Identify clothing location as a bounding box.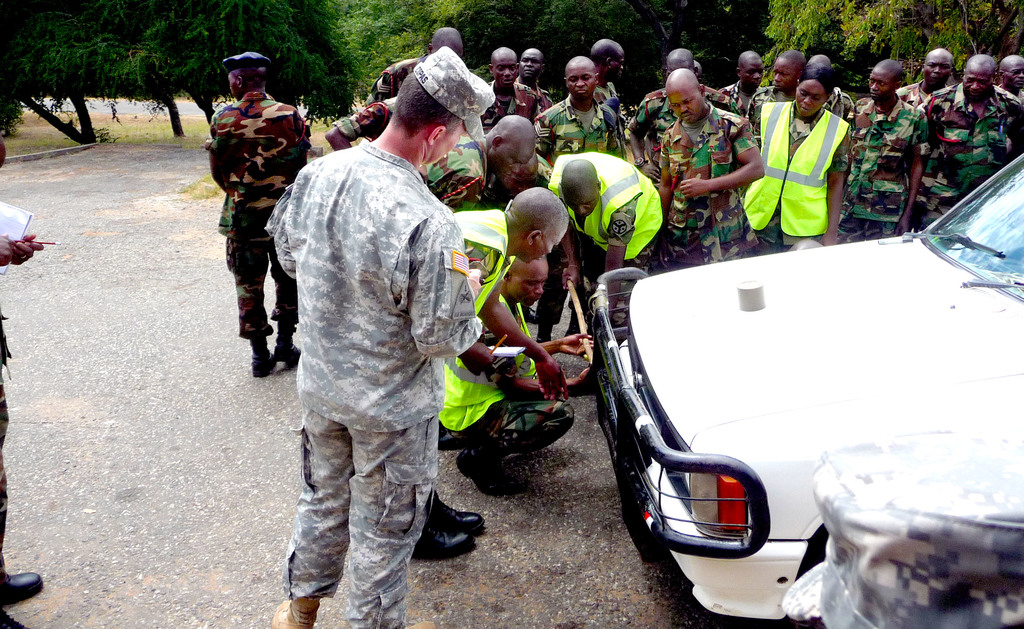
552 154 653 253.
